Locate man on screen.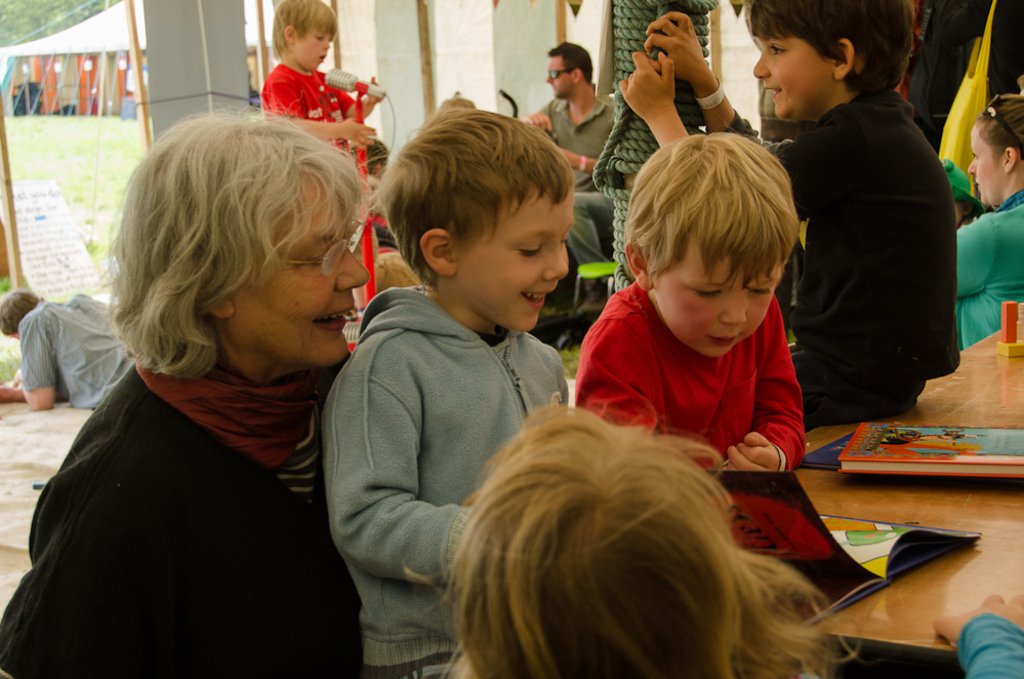
On screen at locate(527, 36, 617, 319).
